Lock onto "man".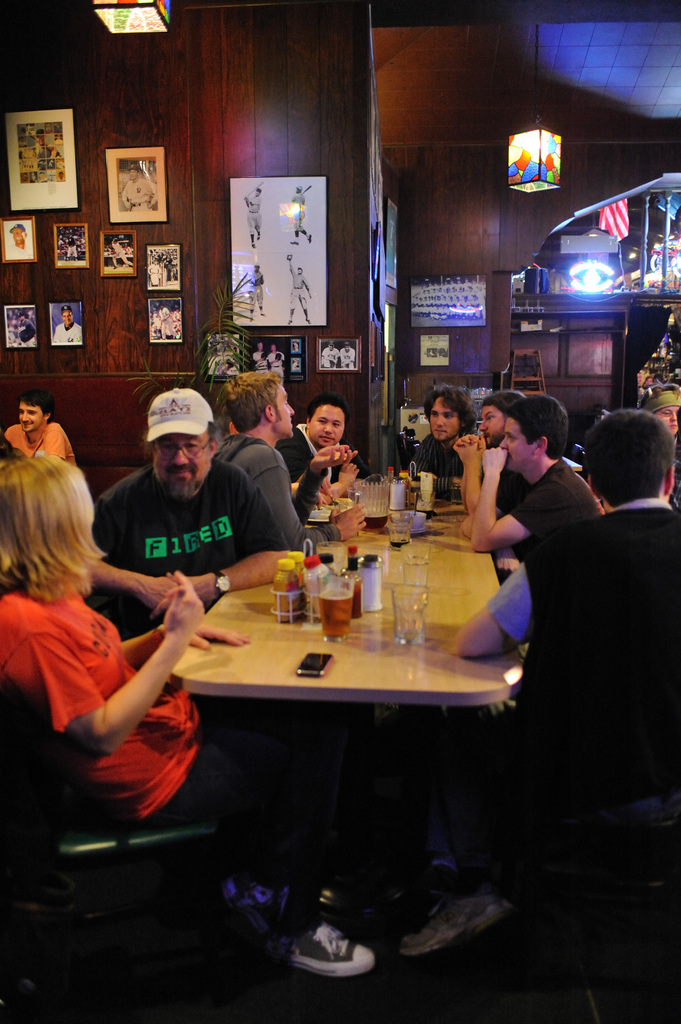
Locked: 458 390 596 563.
